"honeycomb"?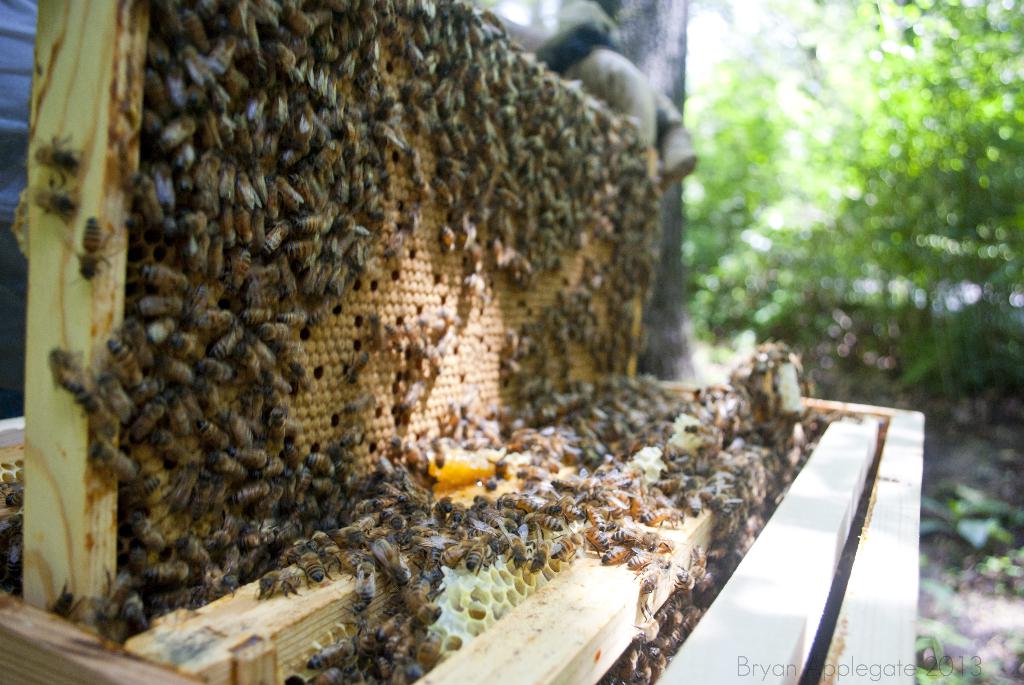
BBox(120, 0, 655, 633)
